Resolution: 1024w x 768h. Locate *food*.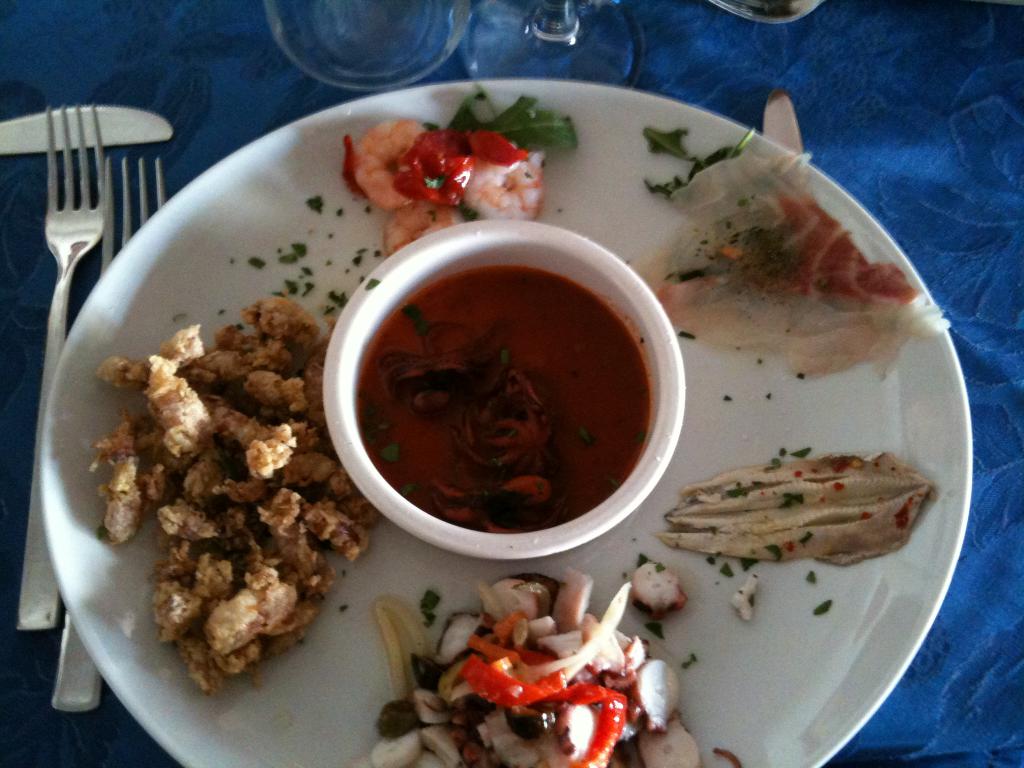
crop(365, 566, 738, 767).
